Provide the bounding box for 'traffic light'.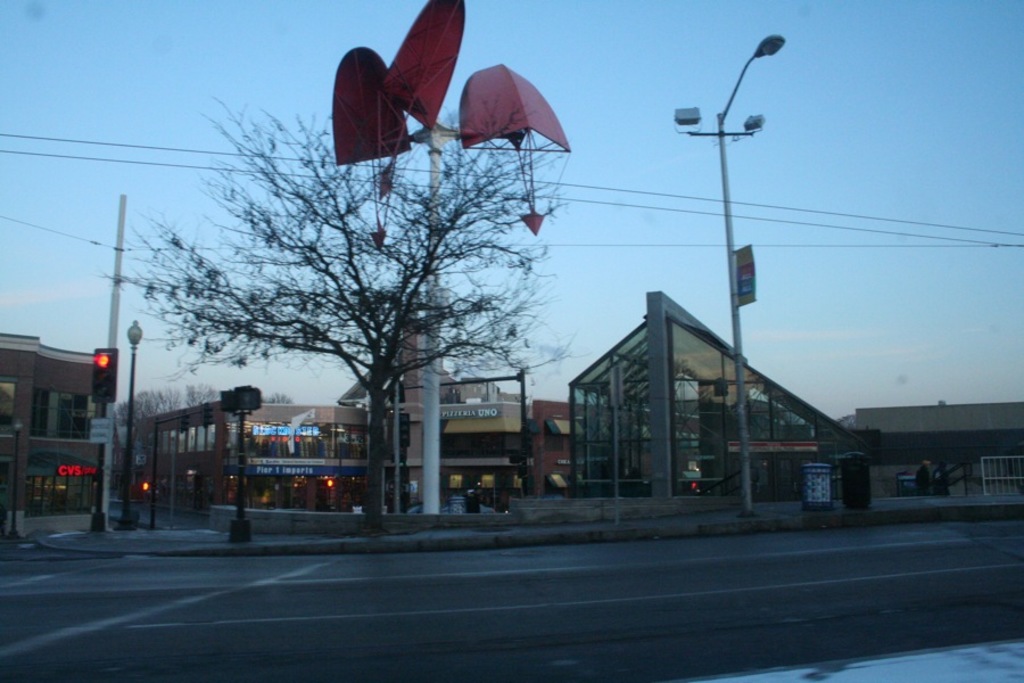
locate(94, 347, 118, 403).
